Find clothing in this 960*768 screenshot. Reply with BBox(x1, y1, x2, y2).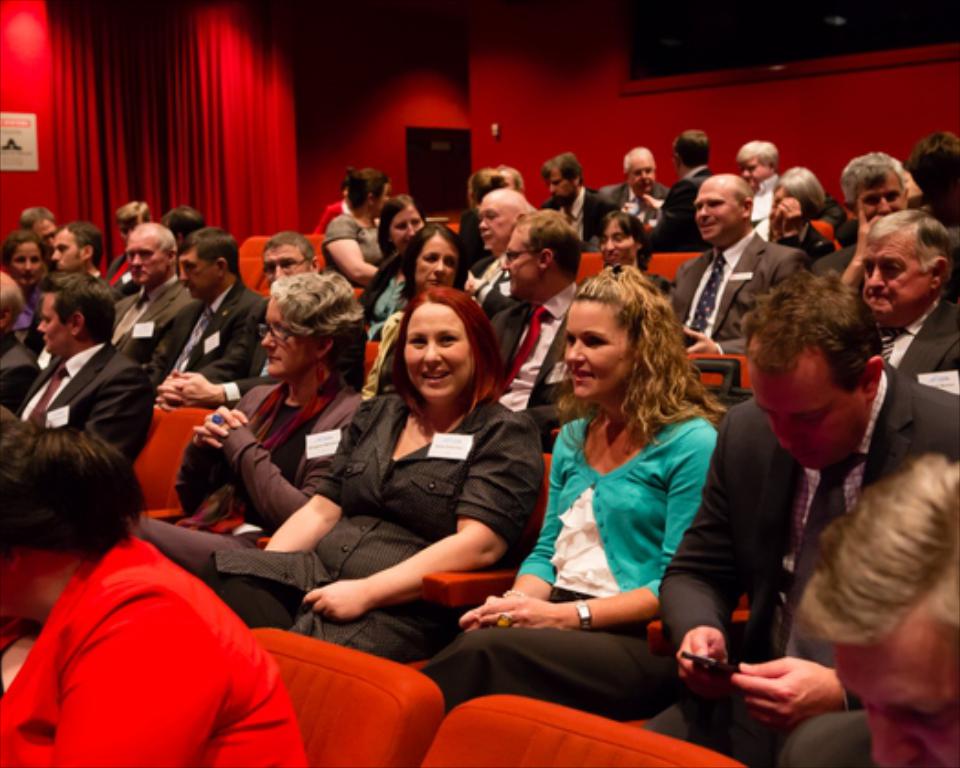
BBox(658, 389, 958, 766).
